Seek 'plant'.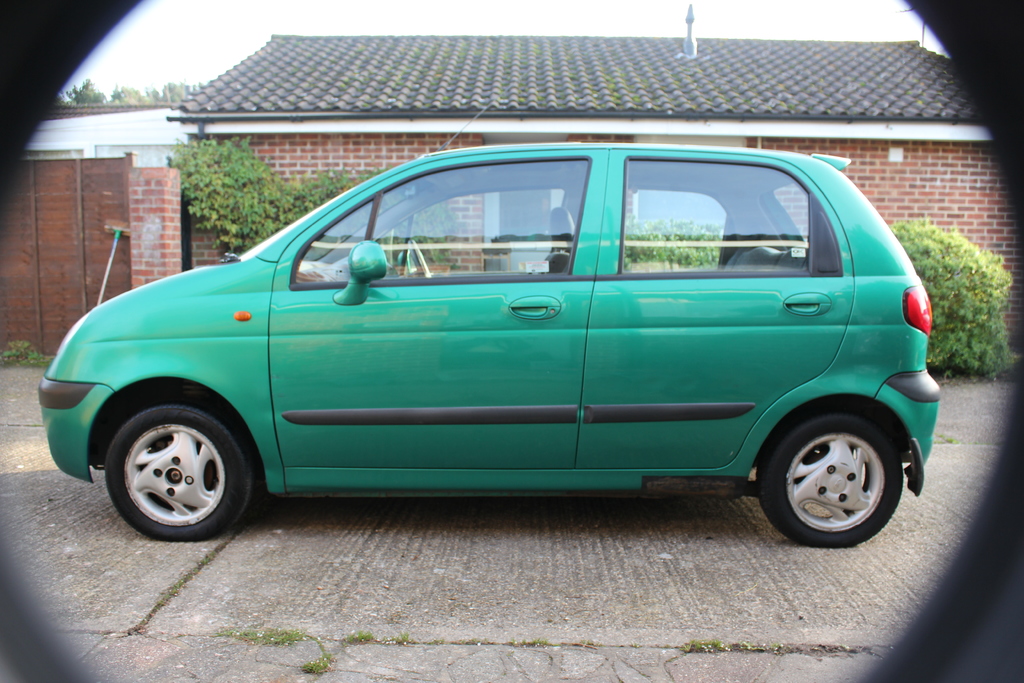
<region>685, 634, 727, 654</region>.
